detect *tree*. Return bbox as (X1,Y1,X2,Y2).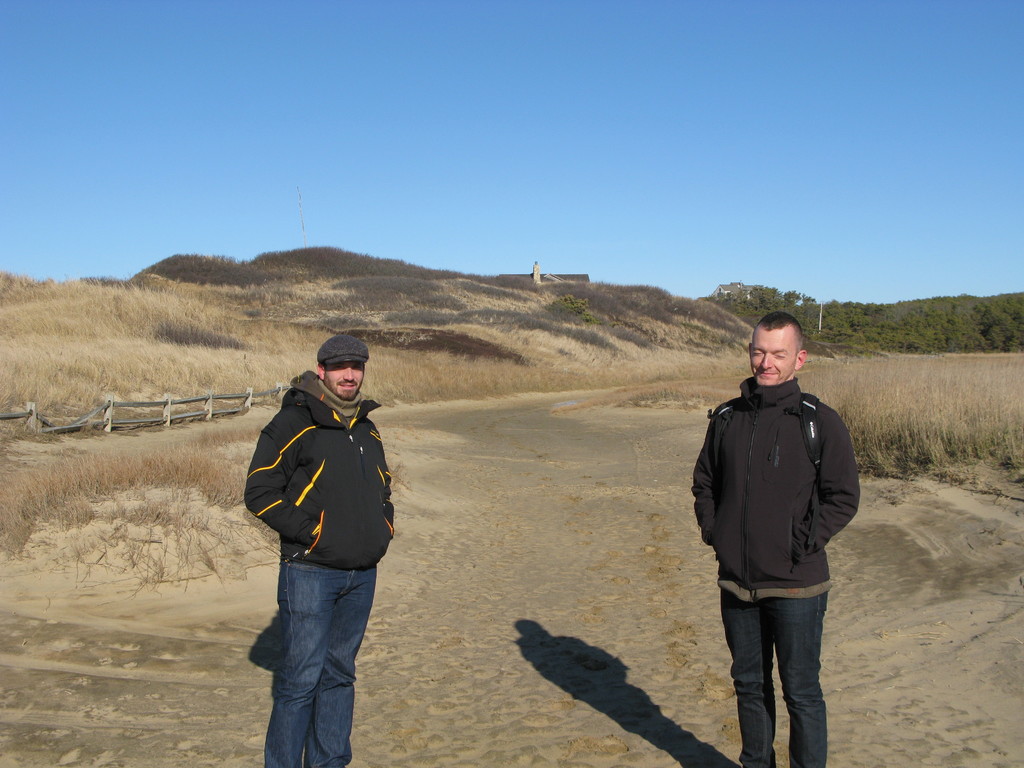
(614,362,748,415).
